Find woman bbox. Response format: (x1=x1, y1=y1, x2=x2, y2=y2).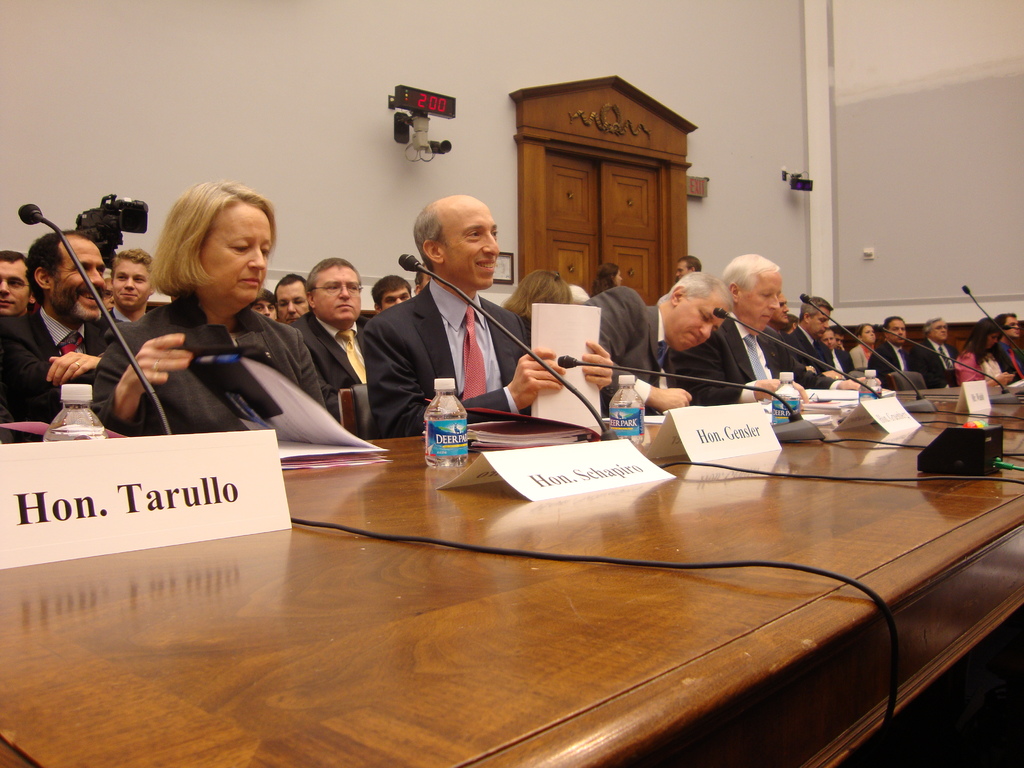
(x1=844, y1=322, x2=877, y2=376).
